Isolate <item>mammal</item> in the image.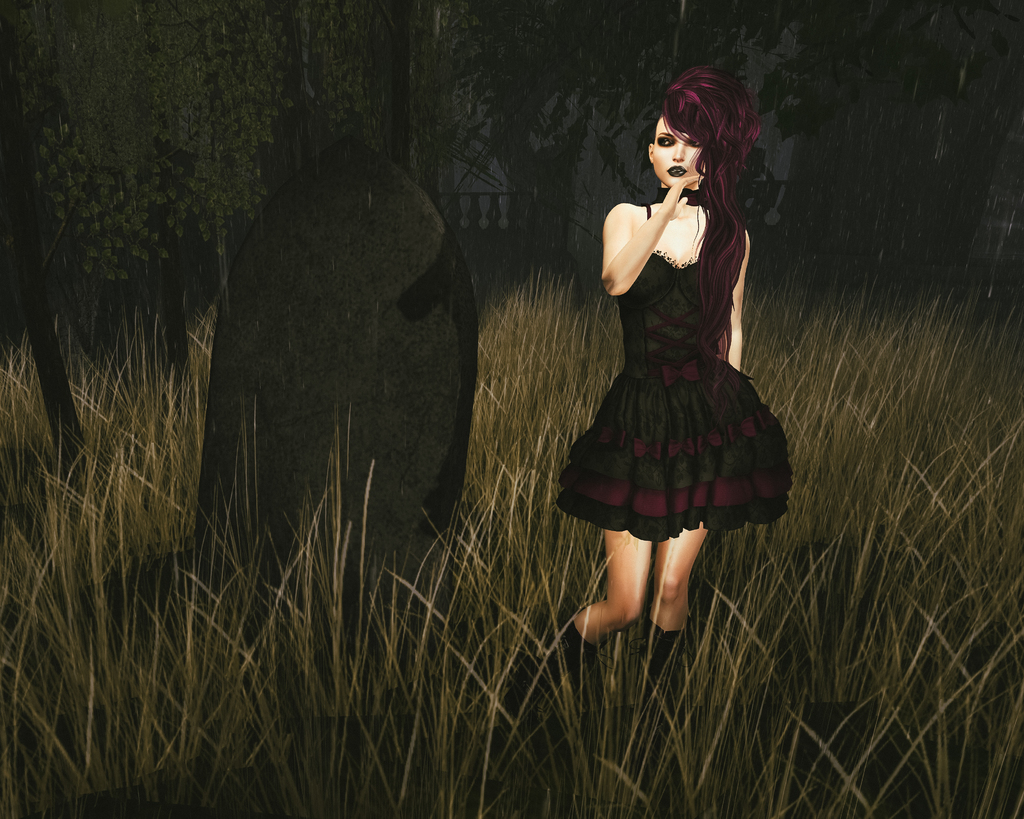
Isolated region: {"left": 547, "top": 60, "right": 796, "bottom": 690}.
